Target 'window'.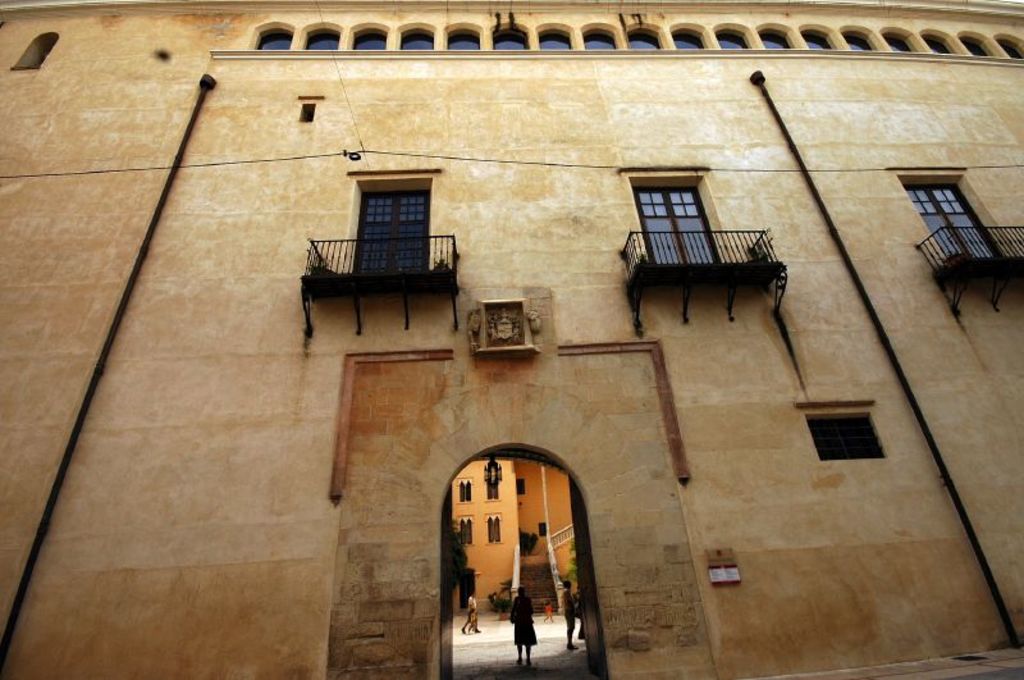
Target region: bbox=[445, 26, 476, 49].
